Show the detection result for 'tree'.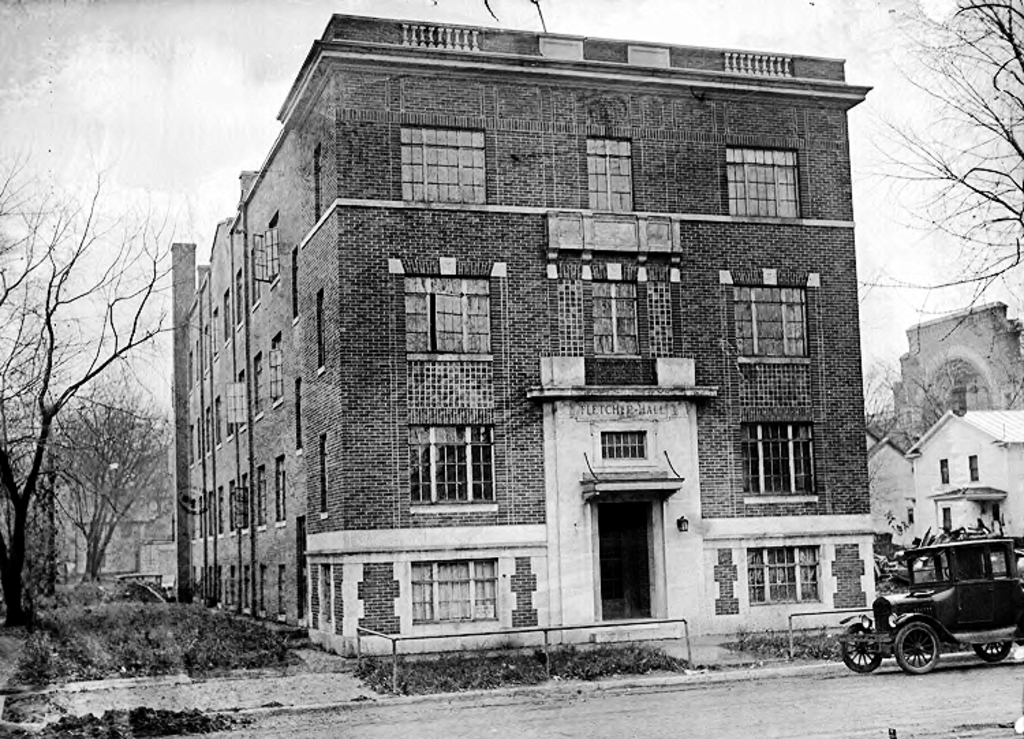
BBox(37, 377, 195, 602).
